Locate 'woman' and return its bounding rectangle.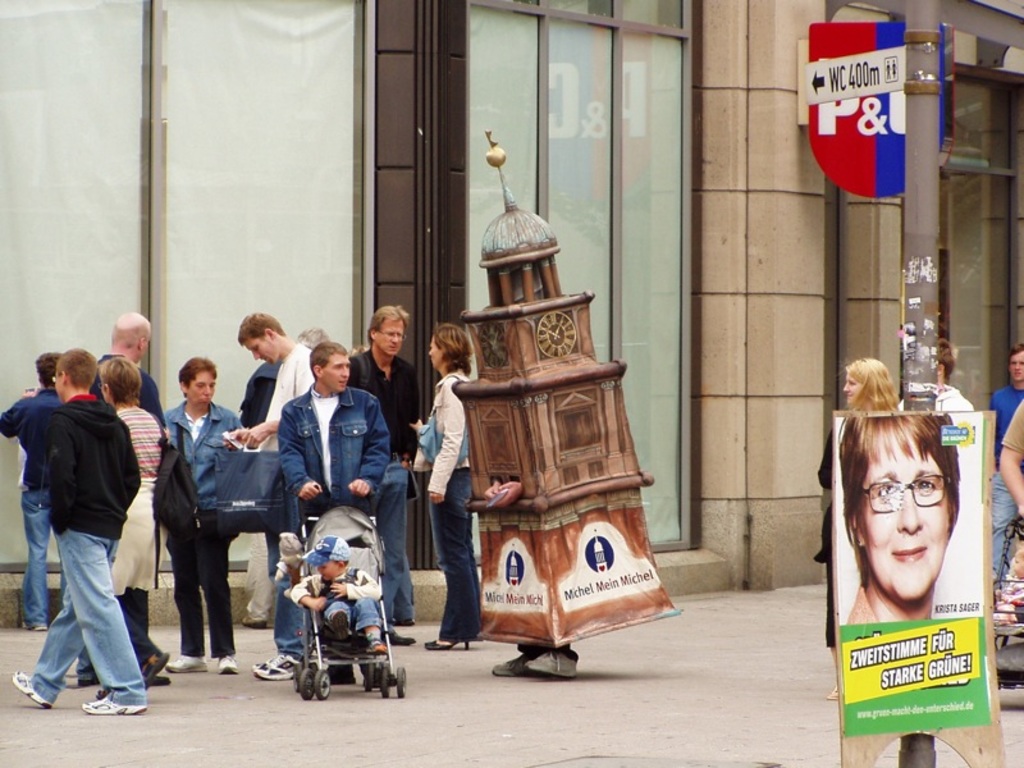
(left=99, top=360, right=169, bottom=673).
